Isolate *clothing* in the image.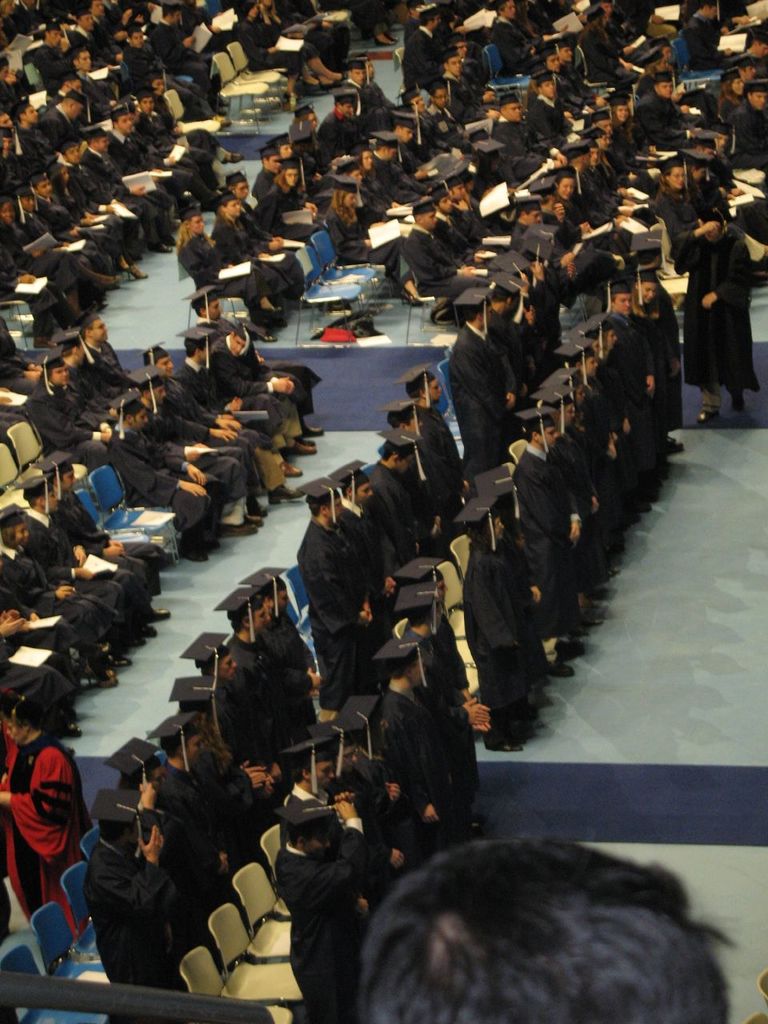
Isolated region: (257,610,313,718).
